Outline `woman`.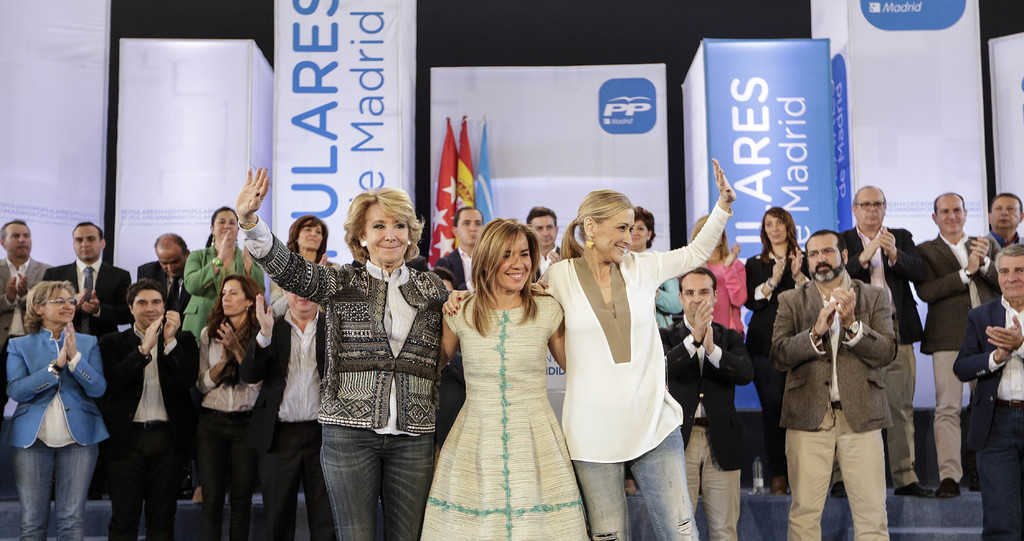
Outline: pyautogui.locateOnScreen(177, 206, 252, 341).
